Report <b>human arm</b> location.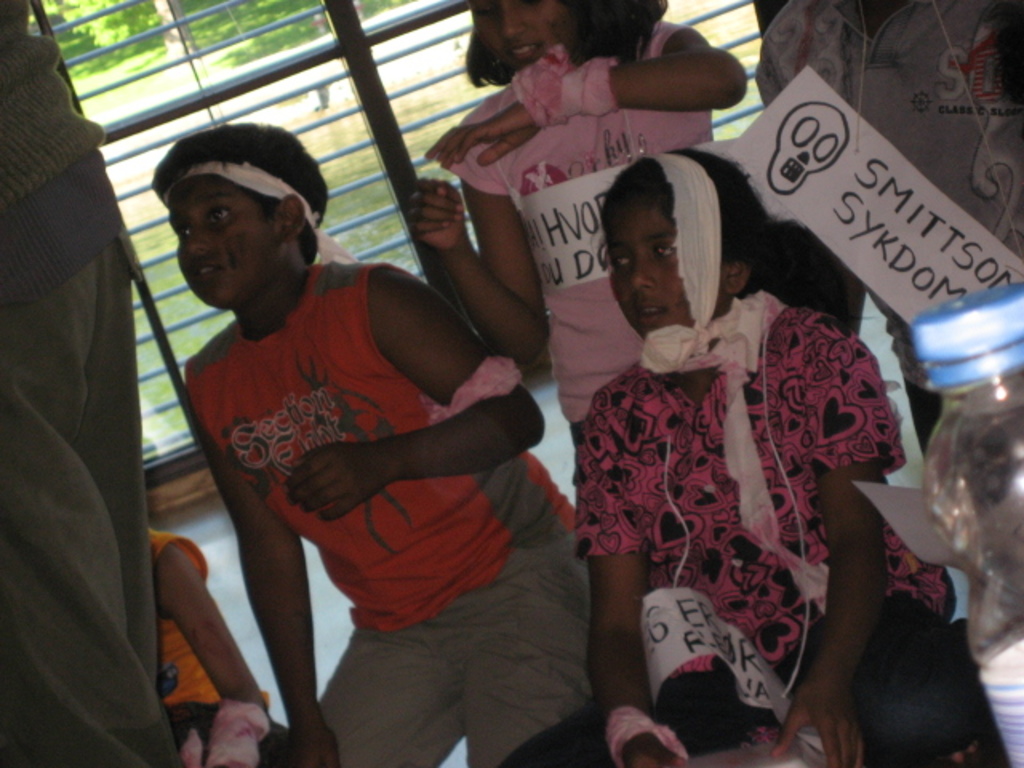
Report: [left=150, top=534, right=277, bottom=710].
